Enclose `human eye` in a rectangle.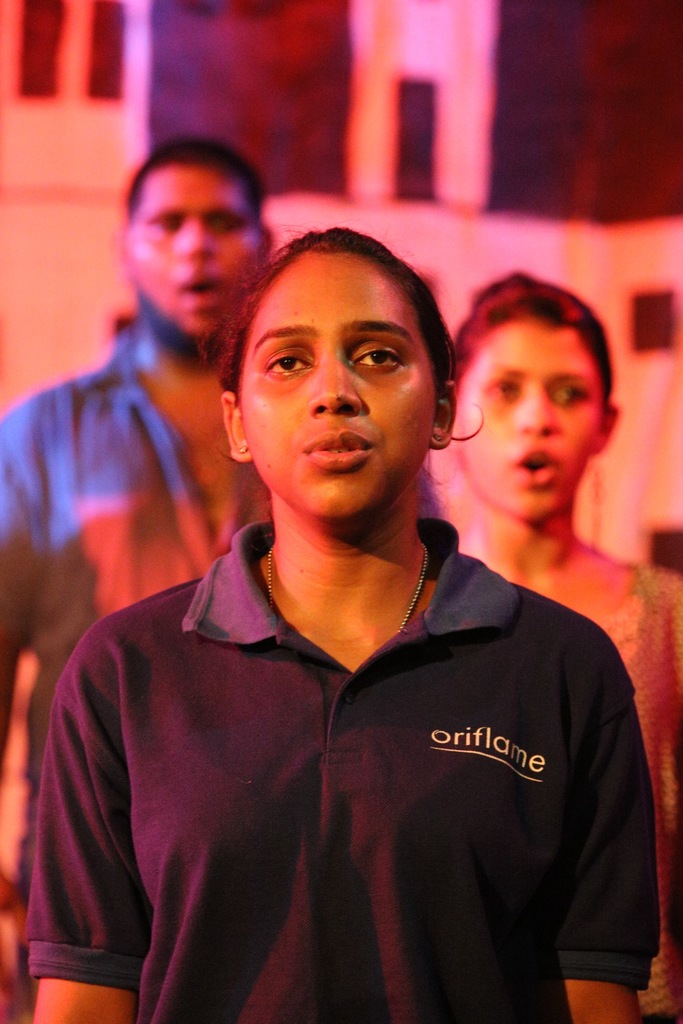
x1=266, y1=339, x2=315, y2=381.
